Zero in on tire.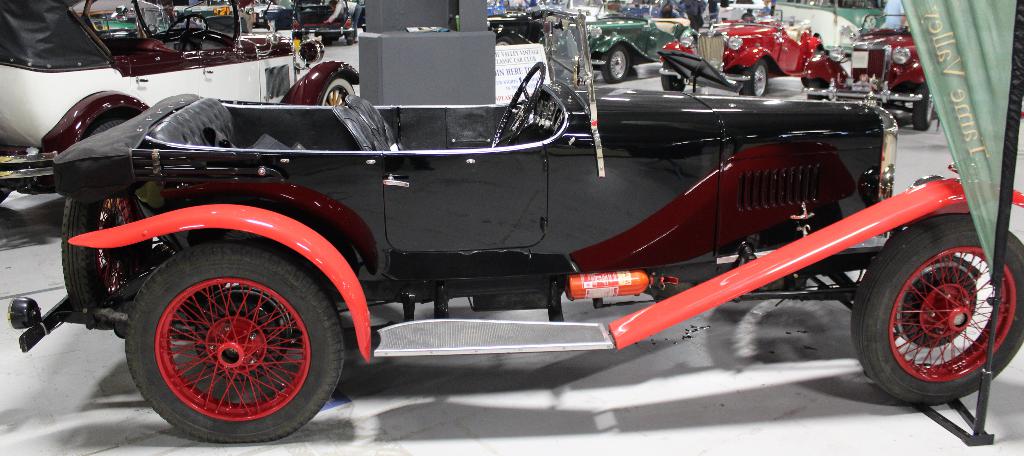
Zeroed in: bbox=(743, 44, 769, 98).
